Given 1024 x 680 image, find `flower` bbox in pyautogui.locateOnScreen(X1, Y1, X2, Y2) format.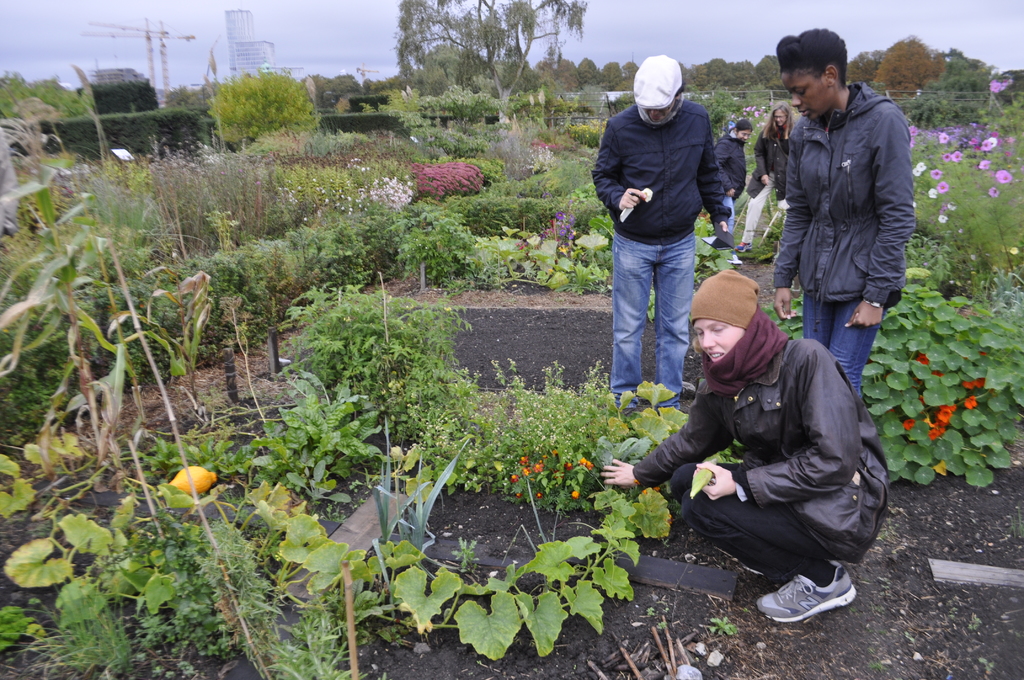
pyautogui.locateOnScreen(936, 181, 951, 194).
